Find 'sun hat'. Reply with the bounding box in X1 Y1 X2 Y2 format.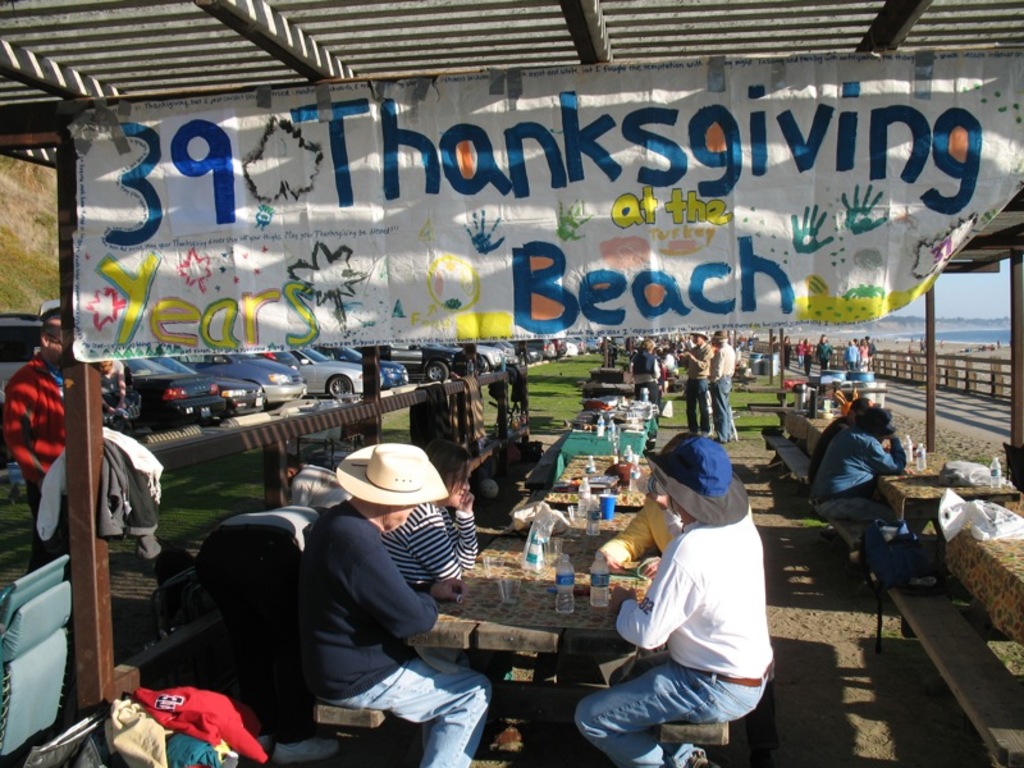
712 324 733 346.
